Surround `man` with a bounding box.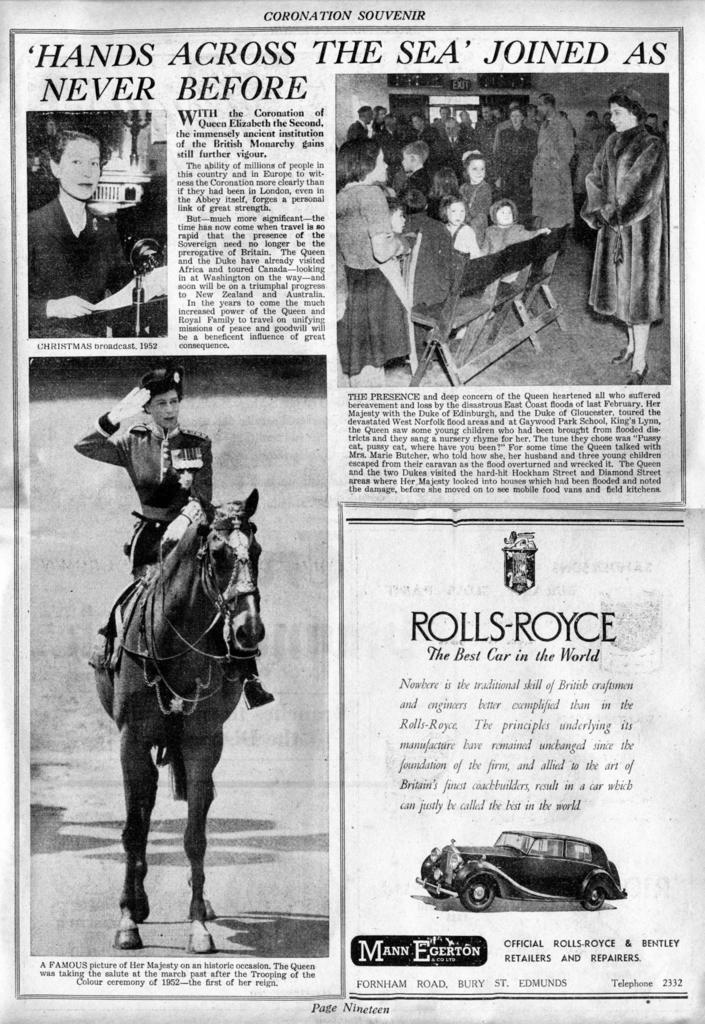
box(347, 104, 373, 143).
